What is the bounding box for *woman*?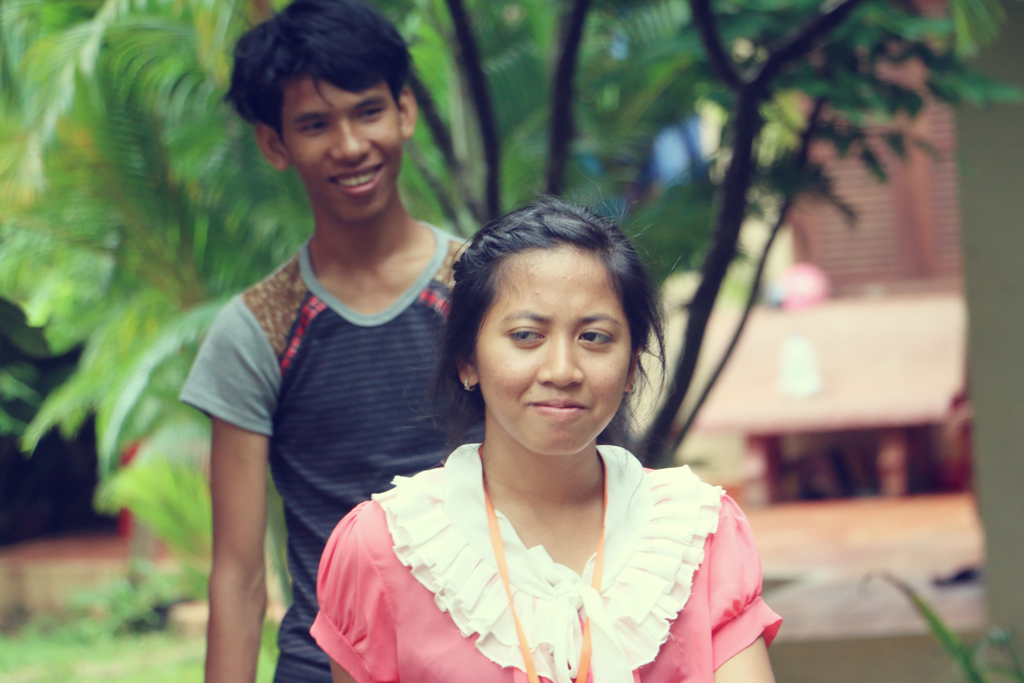
l=282, t=118, r=731, b=679.
